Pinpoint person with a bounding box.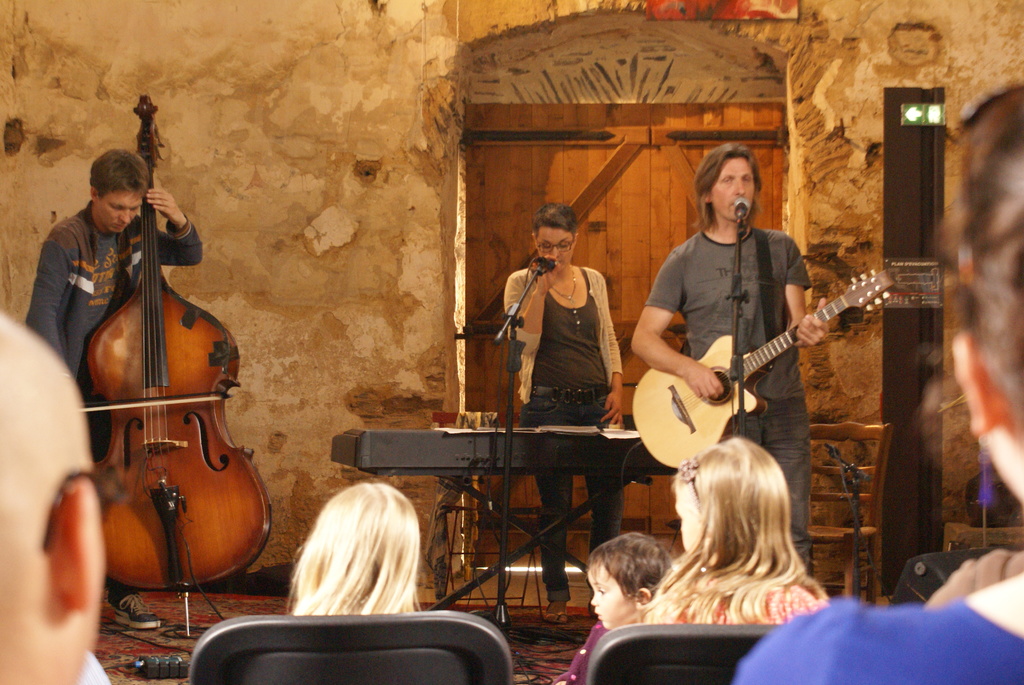
detection(633, 139, 832, 577).
